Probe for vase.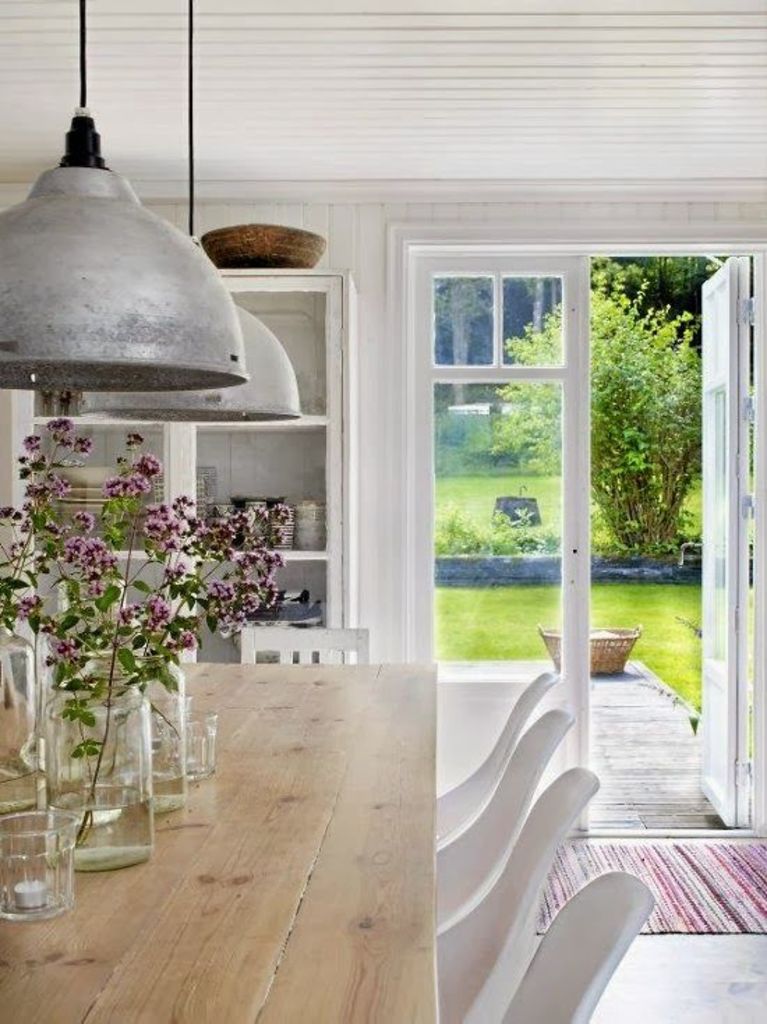
Probe result: box=[40, 649, 153, 868].
